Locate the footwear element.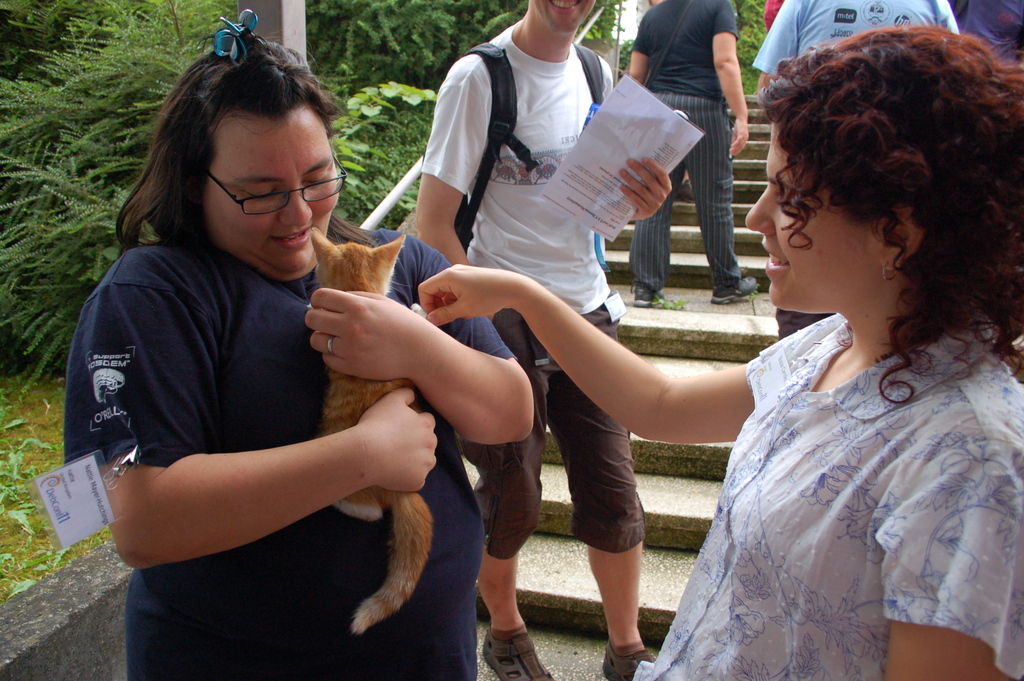
Element bbox: [710,274,758,305].
